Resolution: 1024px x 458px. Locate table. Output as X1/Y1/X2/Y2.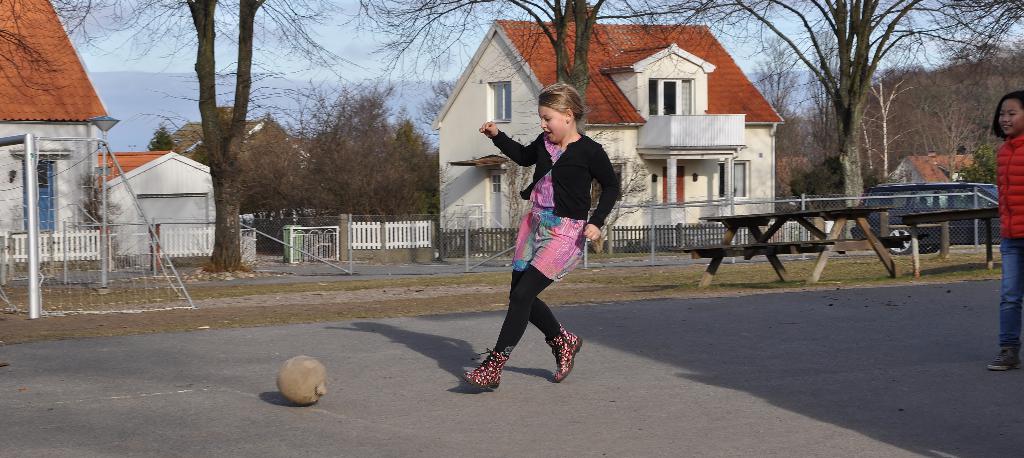
685/206/897/281.
